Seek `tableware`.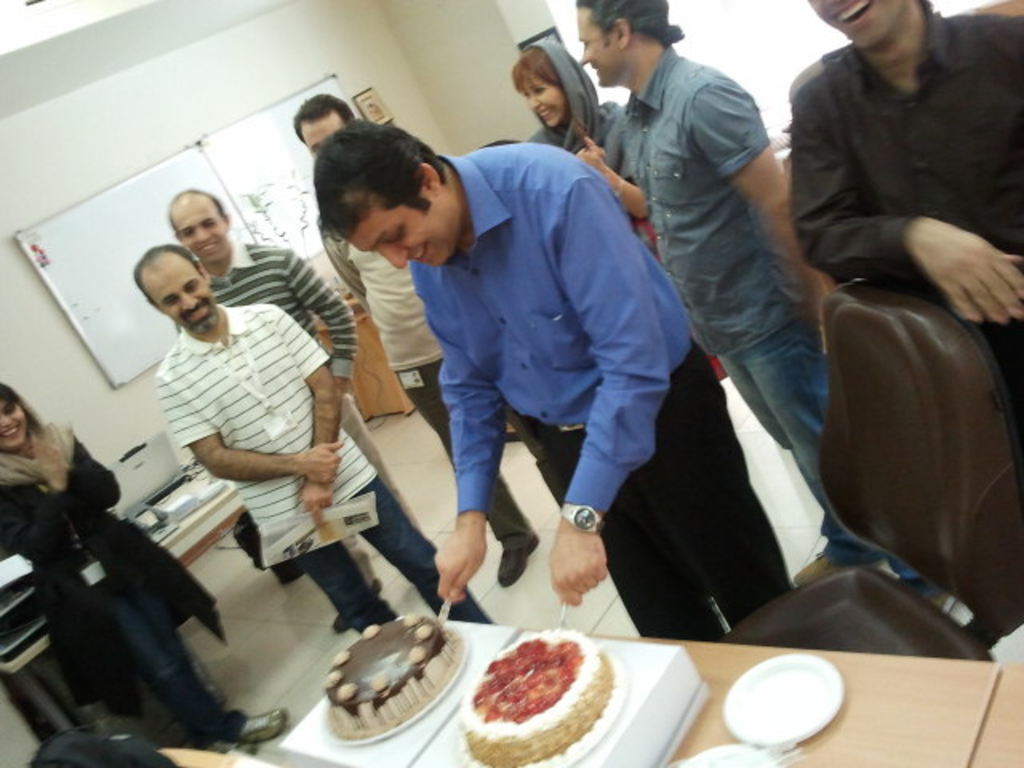
x1=674, y1=734, x2=790, y2=766.
